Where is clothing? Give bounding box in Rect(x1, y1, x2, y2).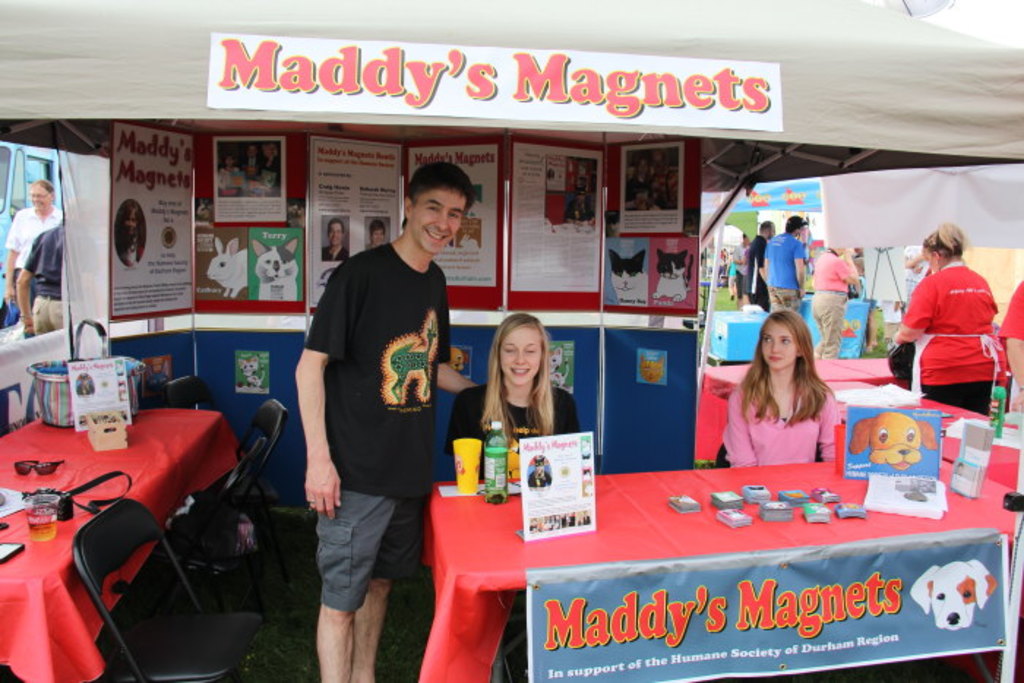
Rect(904, 241, 1002, 402).
